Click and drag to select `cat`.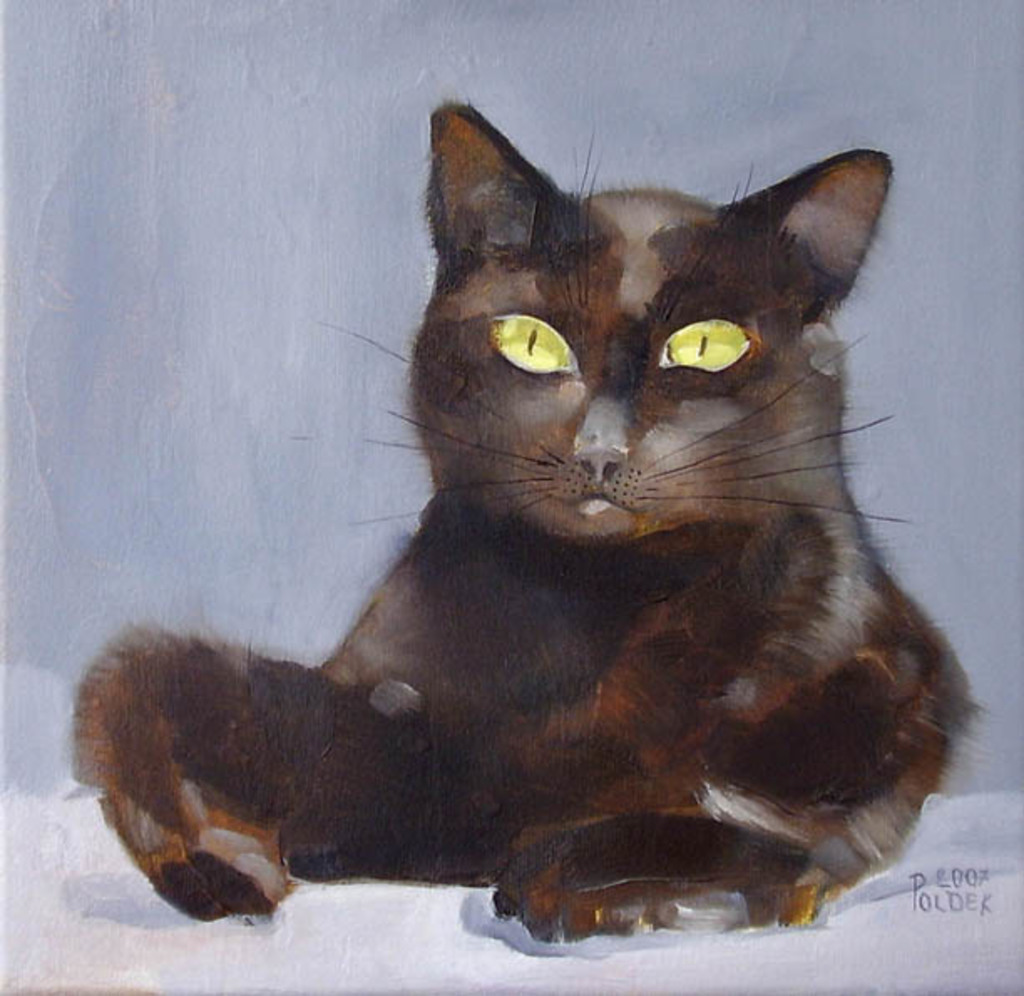
Selection: [57, 94, 980, 949].
